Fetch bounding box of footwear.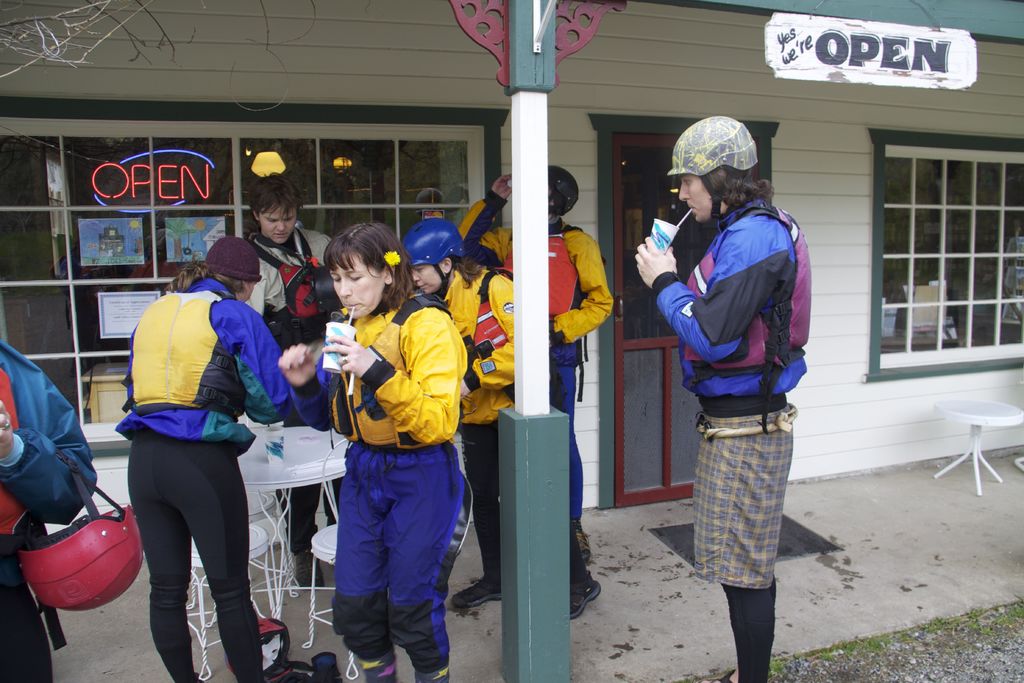
Bbox: 577, 521, 594, 559.
